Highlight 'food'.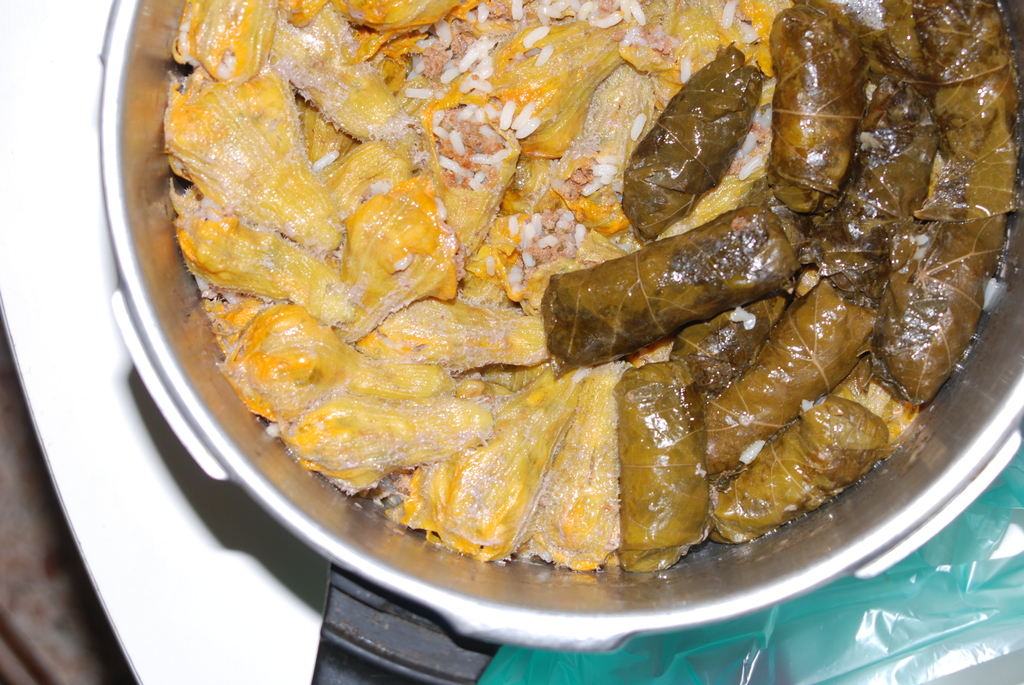
Highlighted region: <bbox>858, 0, 1023, 159</bbox>.
